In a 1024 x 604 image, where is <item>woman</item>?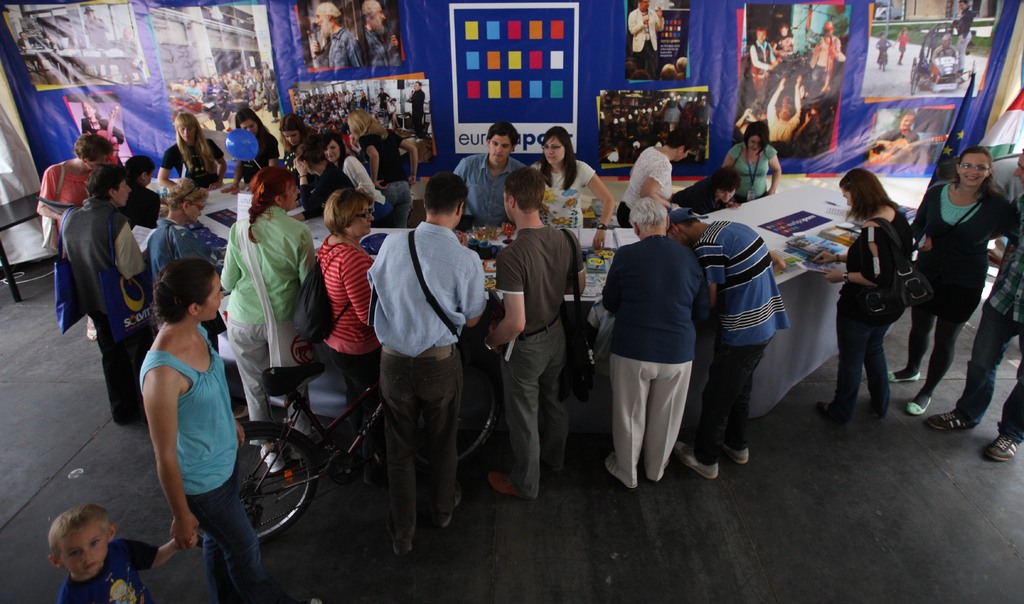
[x1=831, y1=166, x2=937, y2=436].
